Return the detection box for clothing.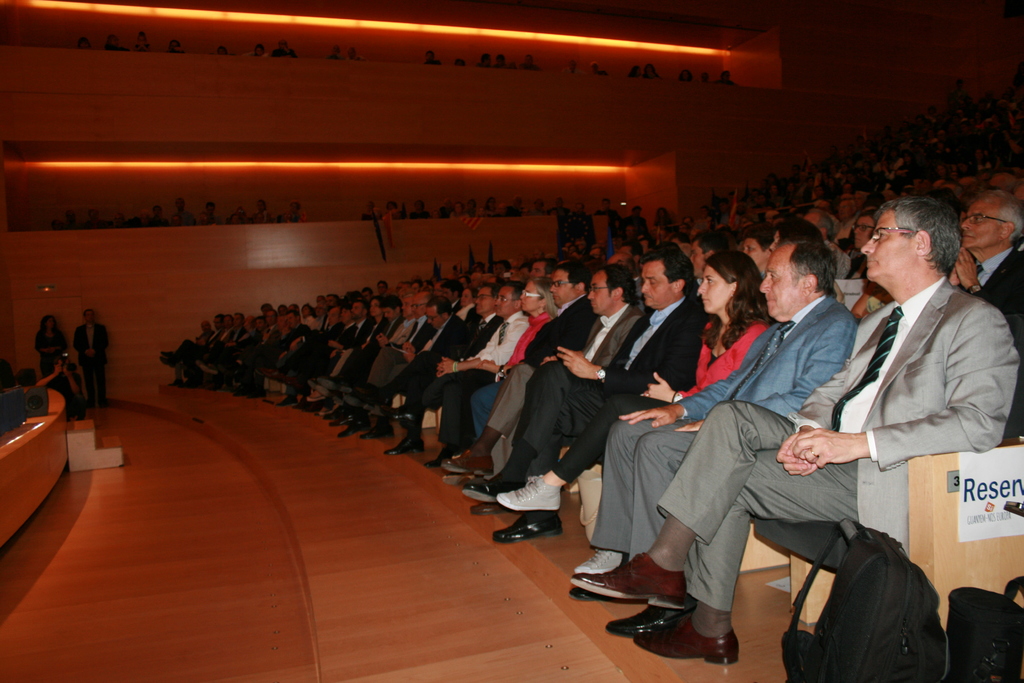
423:60:442:65.
